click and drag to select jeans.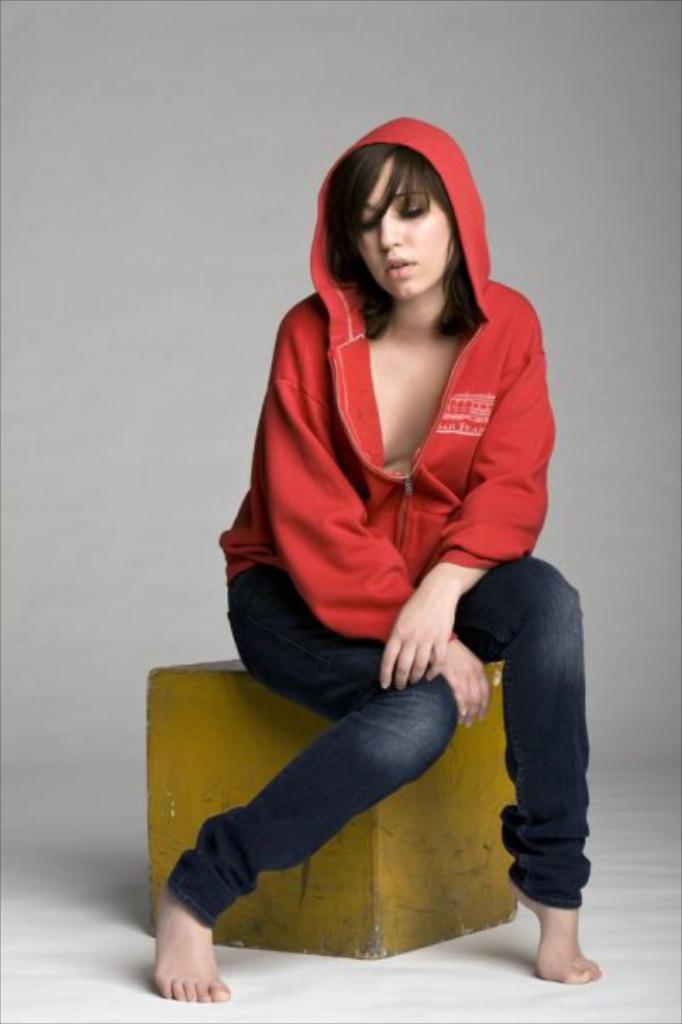
Selection: bbox(165, 554, 589, 927).
